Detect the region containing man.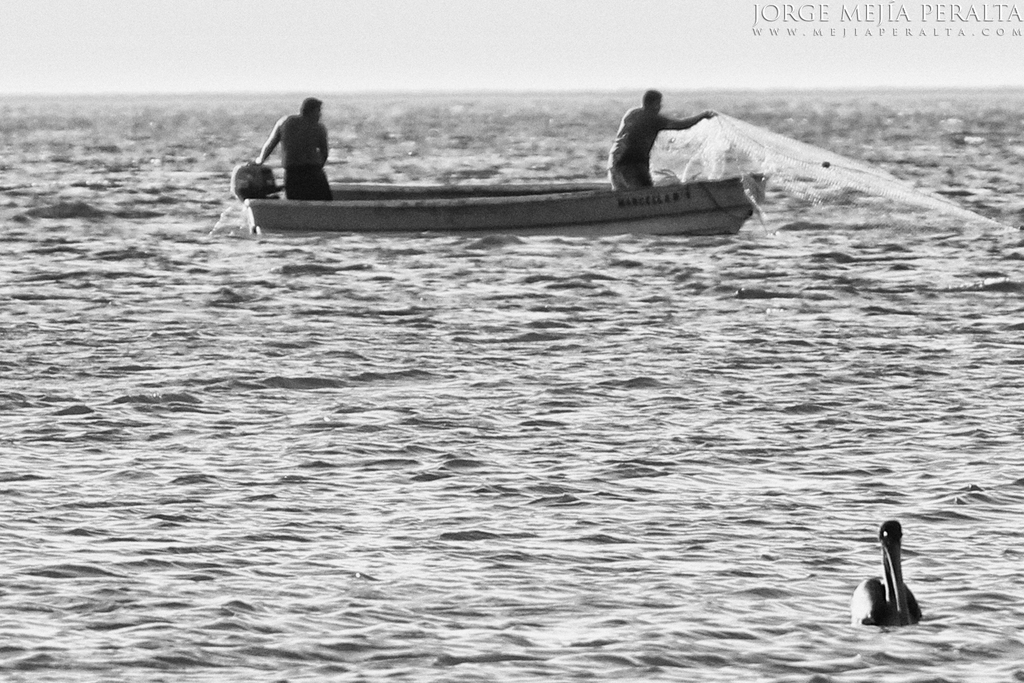
l=254, t=97, r=332, b=199.
